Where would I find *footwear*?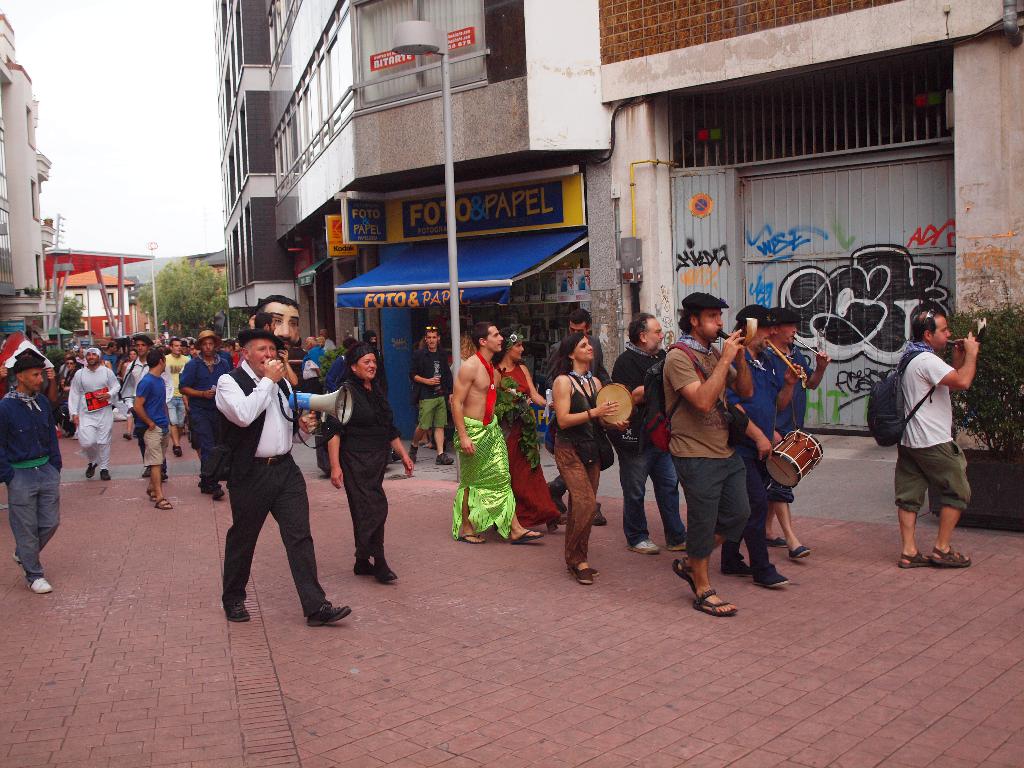
At 548,472,567,505.
